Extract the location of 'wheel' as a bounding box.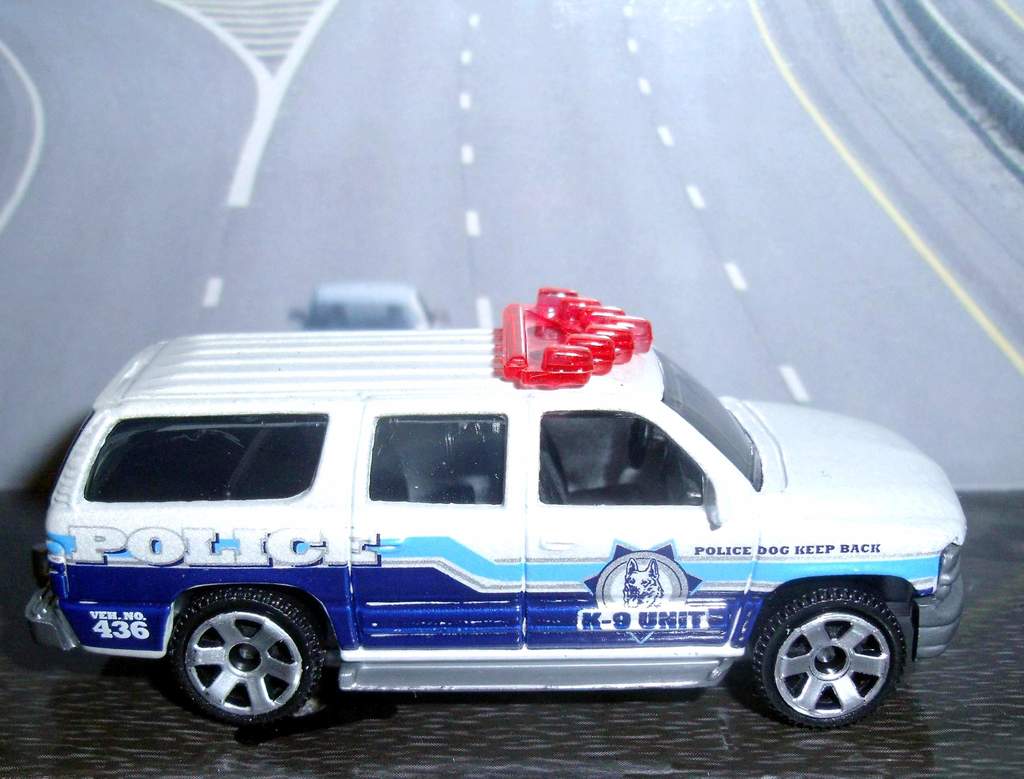
<bbox>156, 604, 333, 731</bbox>.
